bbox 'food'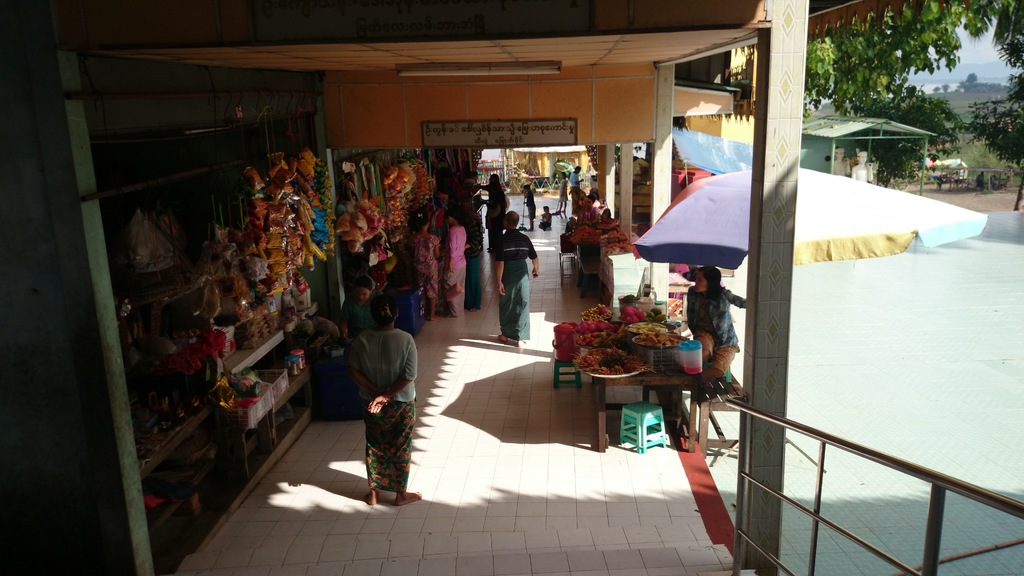
572 348 655 376
